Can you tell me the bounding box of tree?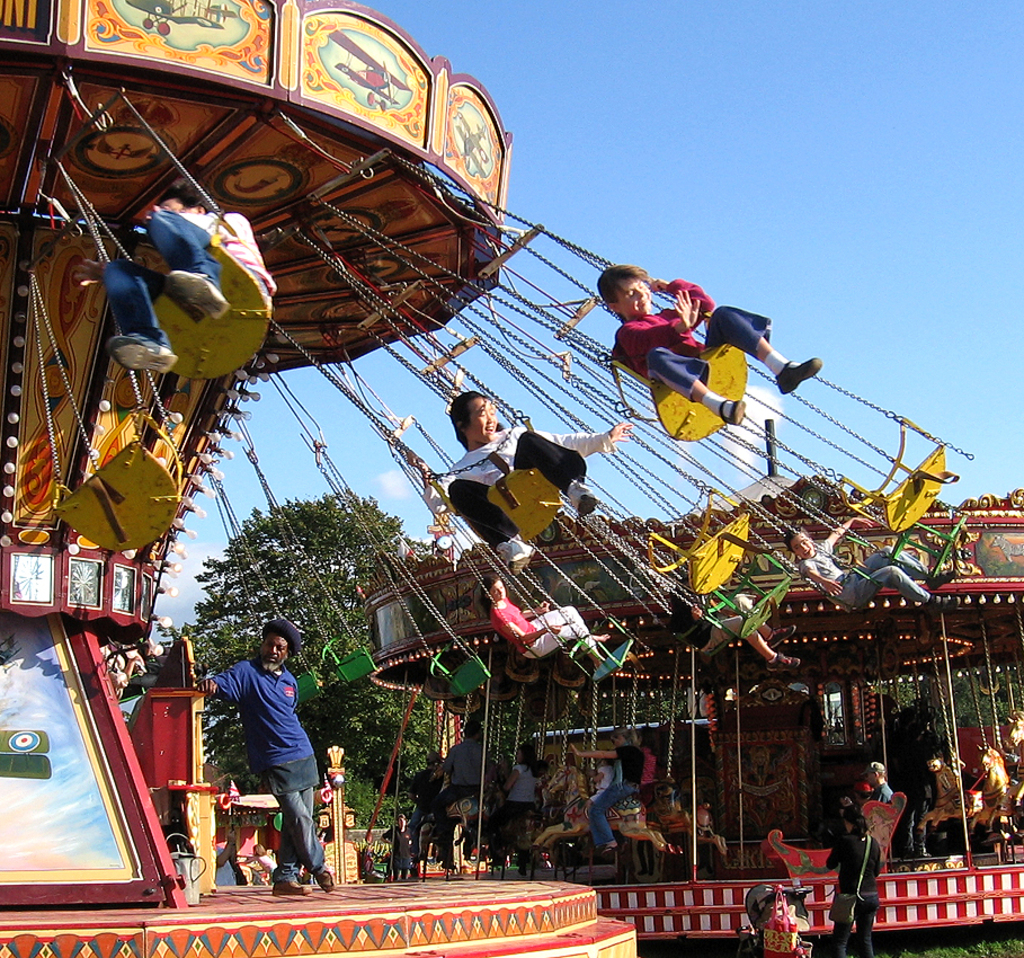
locate(162, 490, 429, 826).
